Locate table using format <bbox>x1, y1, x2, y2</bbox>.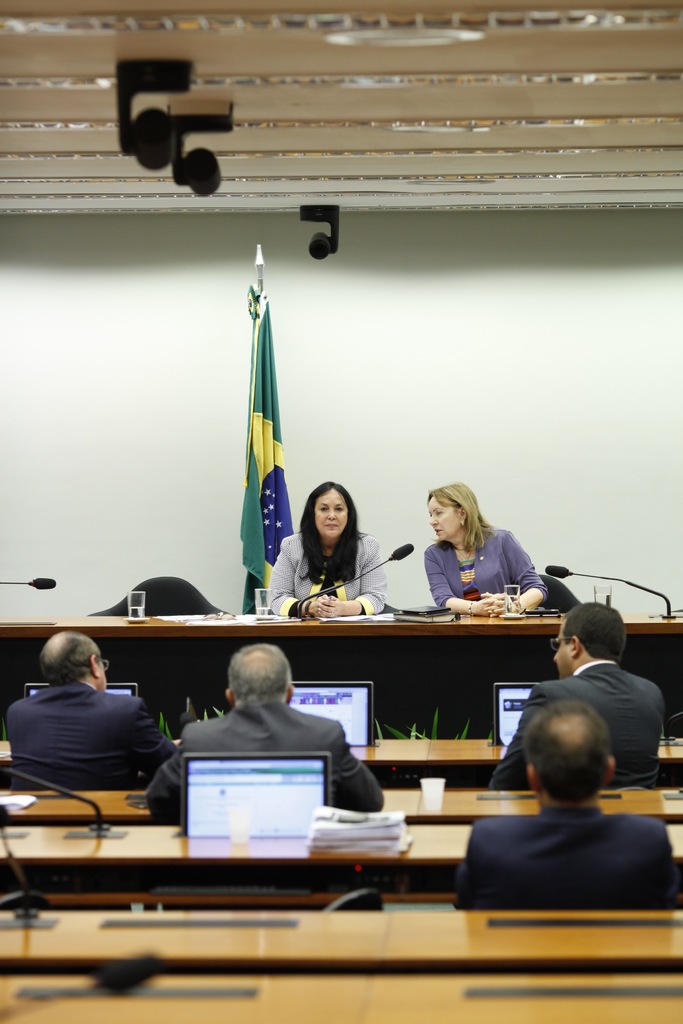
<bbox>0, 790, 682, 818</bbox>.
